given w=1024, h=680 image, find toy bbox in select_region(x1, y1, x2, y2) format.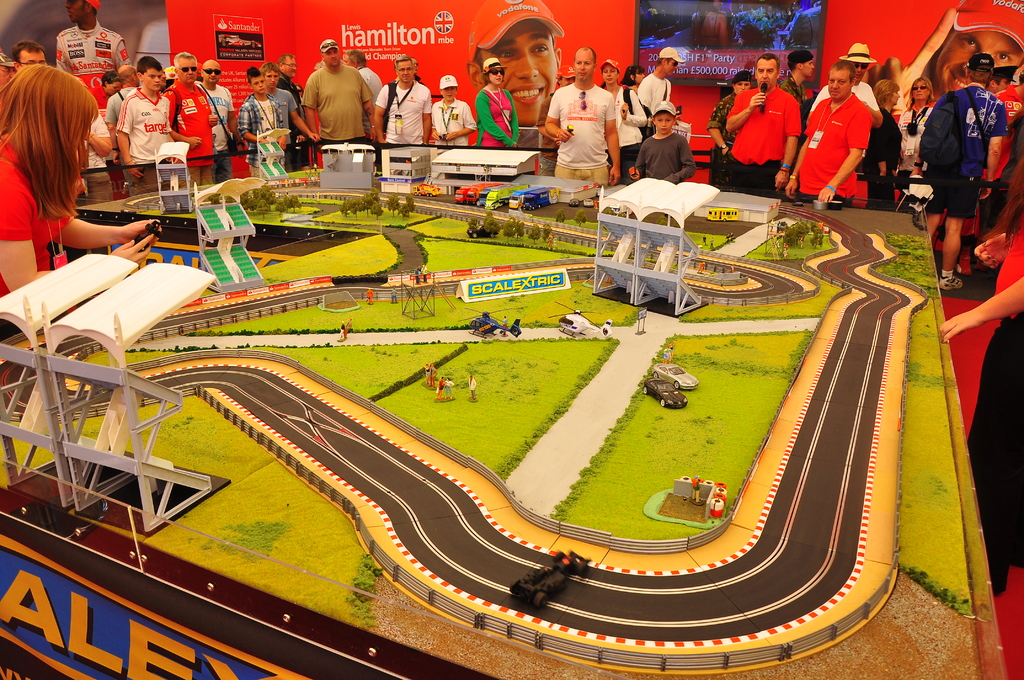
select_region(349, 198, 365, 218).
